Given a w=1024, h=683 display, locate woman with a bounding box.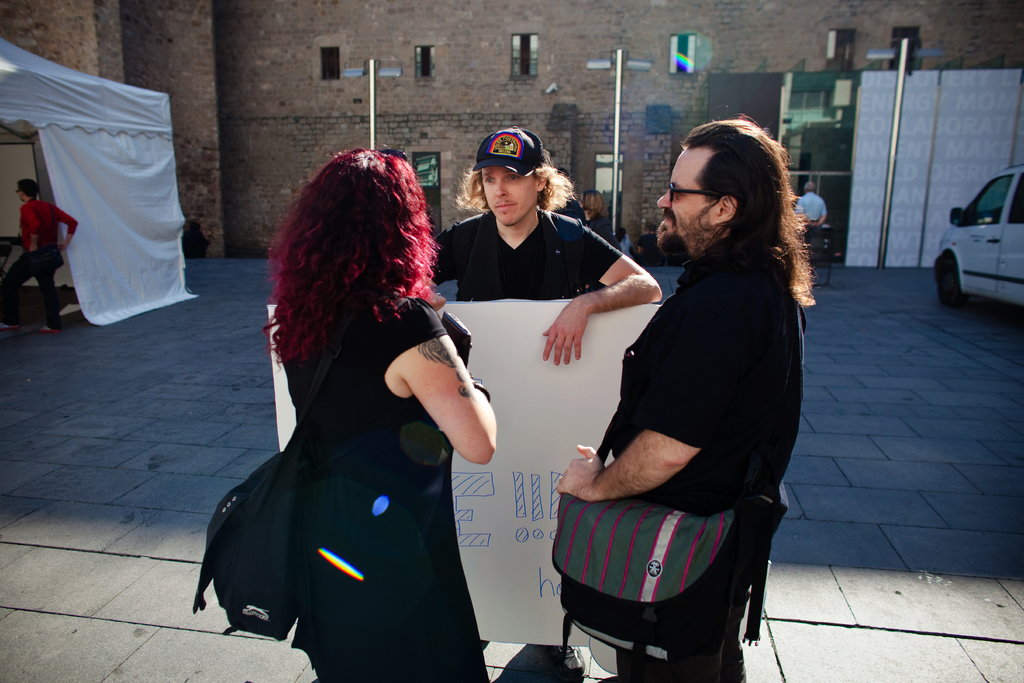
Located: bbox=(184, 140, 499, 682).
